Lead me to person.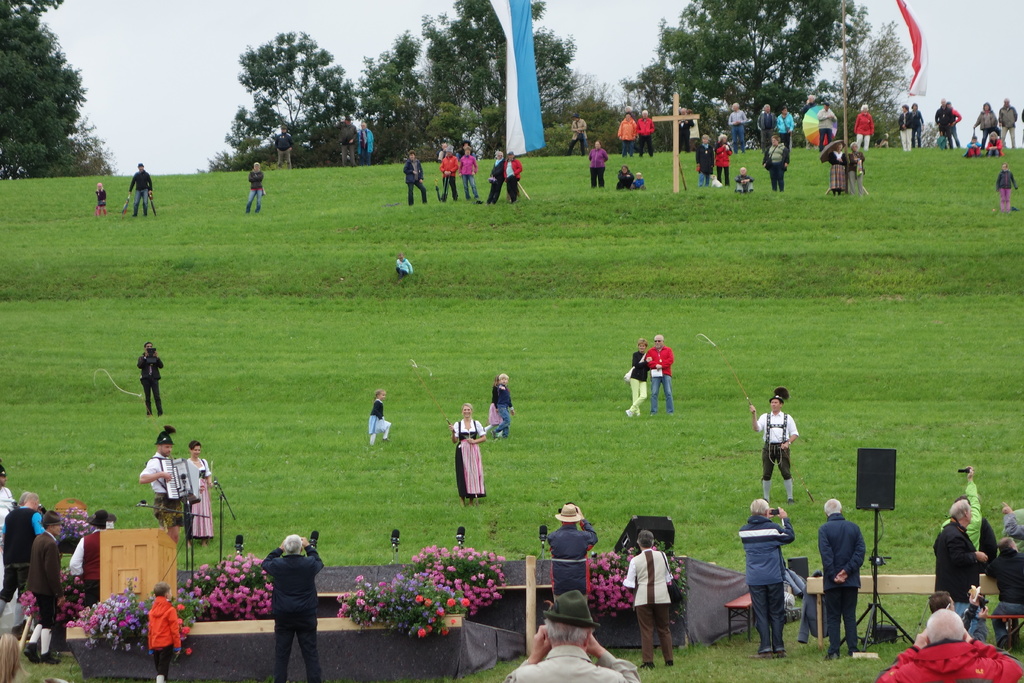
Lead to (970,103,995,152).
